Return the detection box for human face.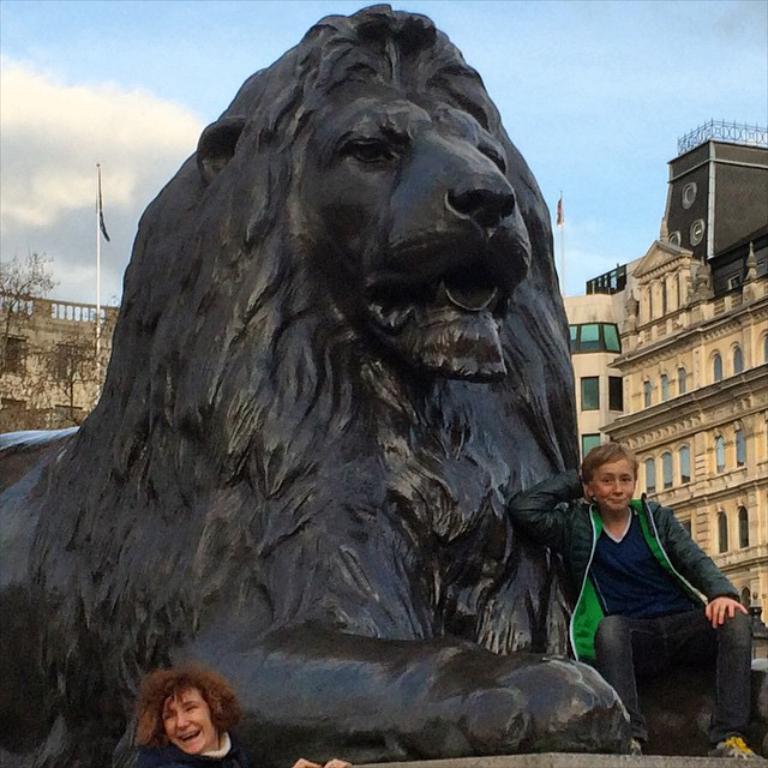
BBox(588, 457, 635, 512).
